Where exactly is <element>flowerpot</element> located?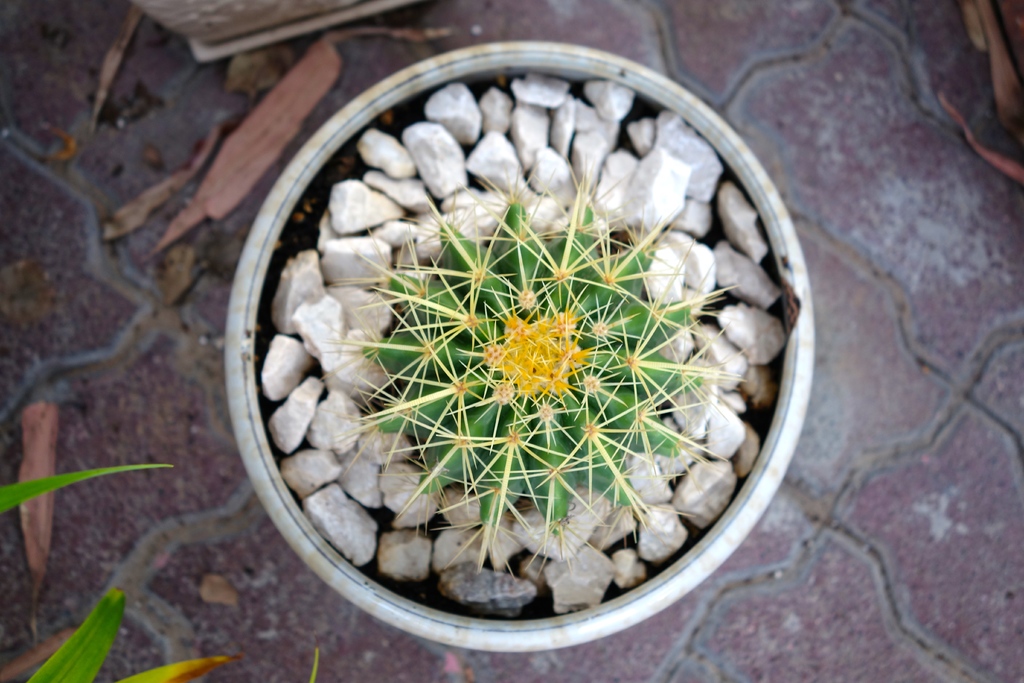
Its bounding box is l=219, t=41, r=813, b=657.
